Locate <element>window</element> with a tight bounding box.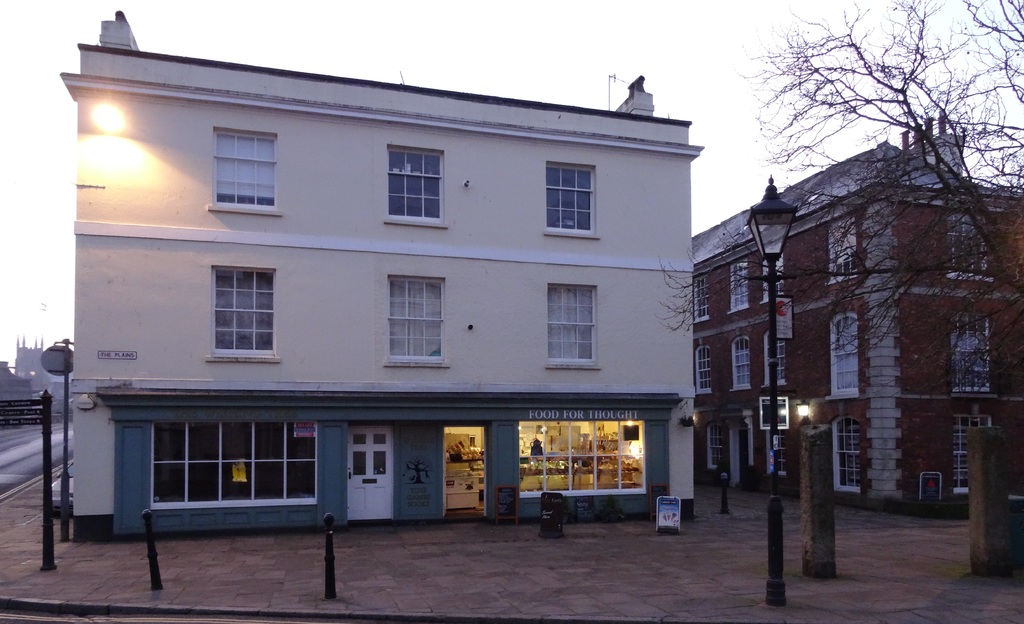
{"x1": 157, "y1": 429, "x2": 321, "y2": 506}.
